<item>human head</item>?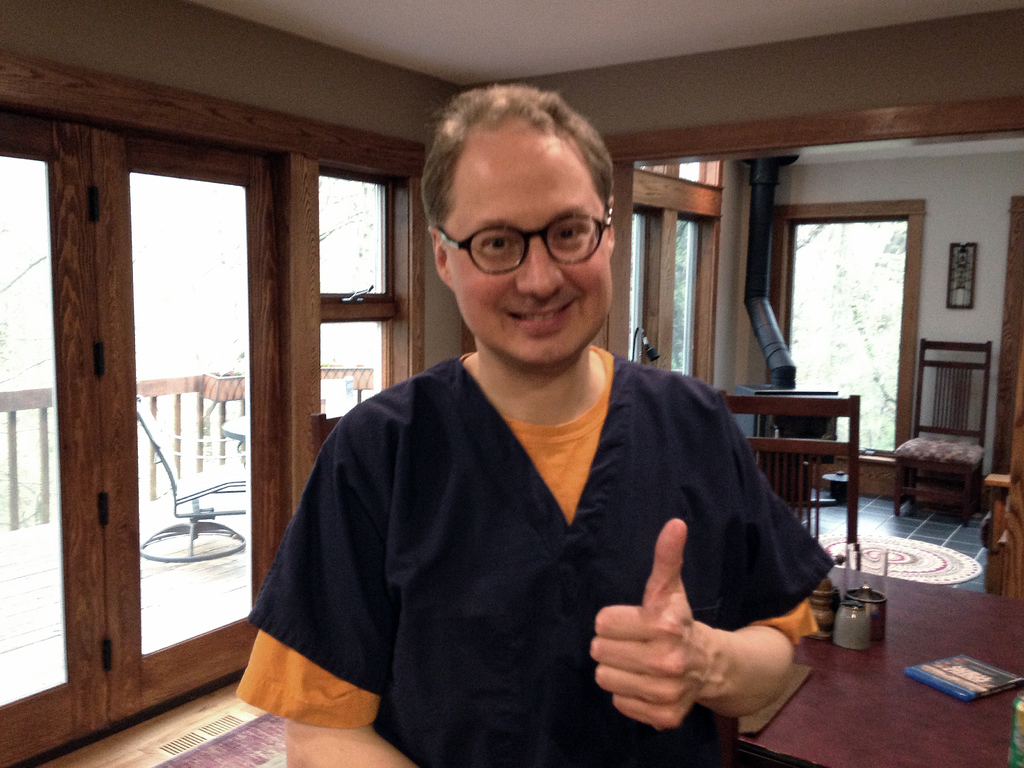
crop(416, 77, 618, 346)
